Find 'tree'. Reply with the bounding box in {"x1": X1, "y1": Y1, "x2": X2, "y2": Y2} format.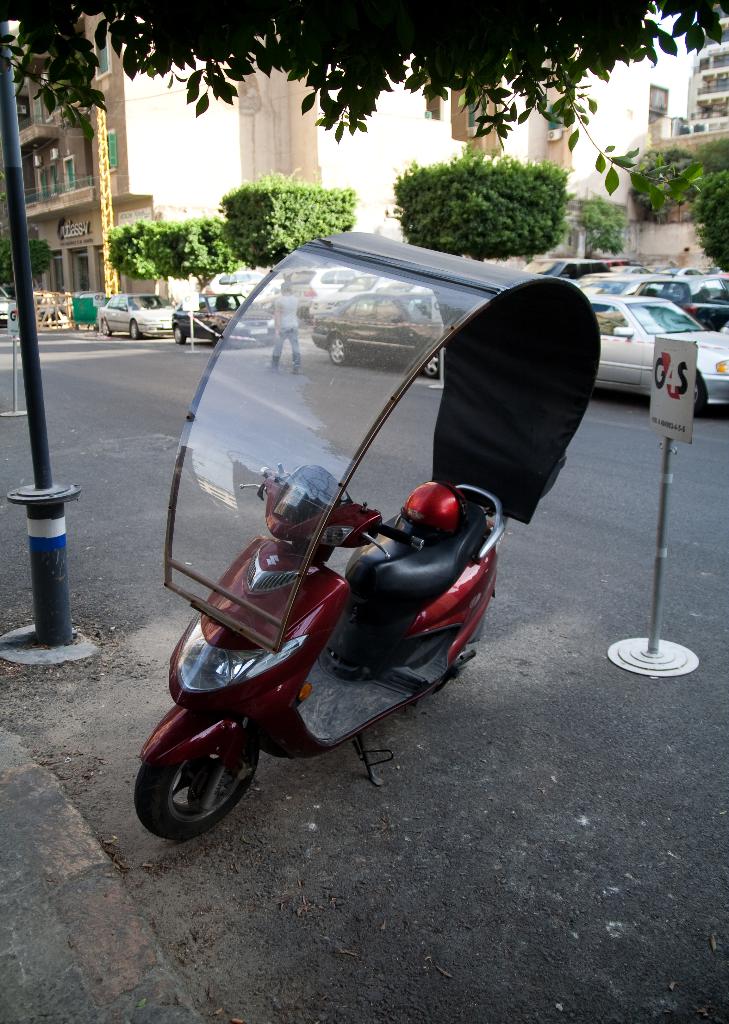
{"x1": 619, "y1": 139, "x2": 707, "y2": 218}.
